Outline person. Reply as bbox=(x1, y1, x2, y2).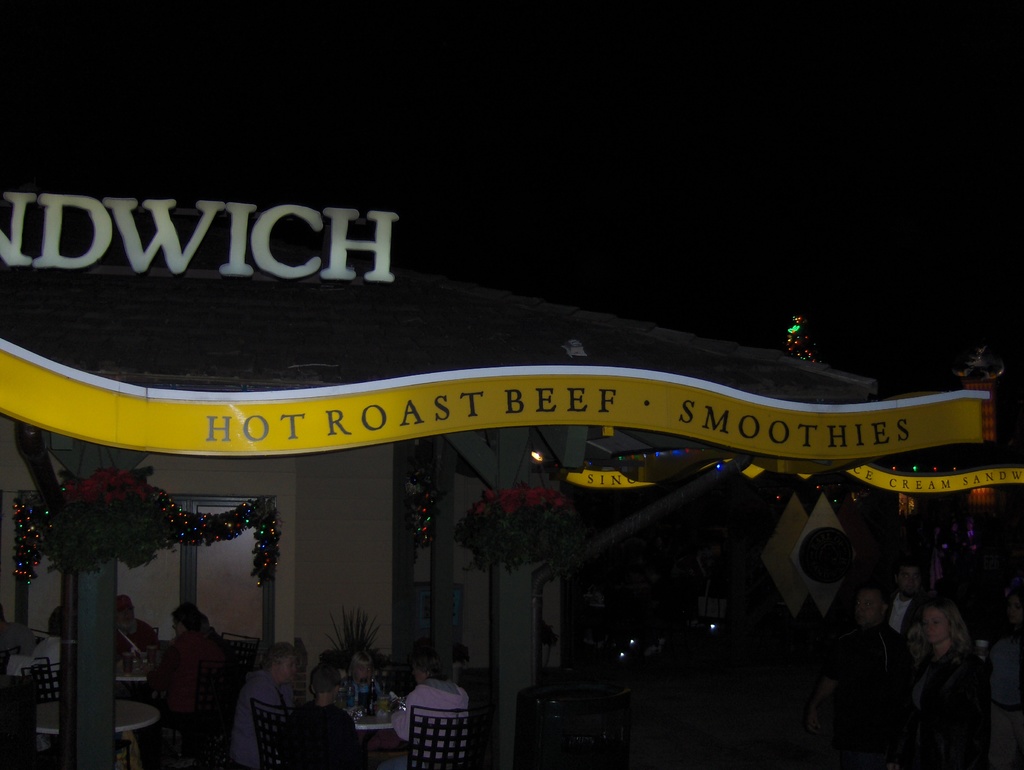
bbox=(344, 645, 386, 709).
